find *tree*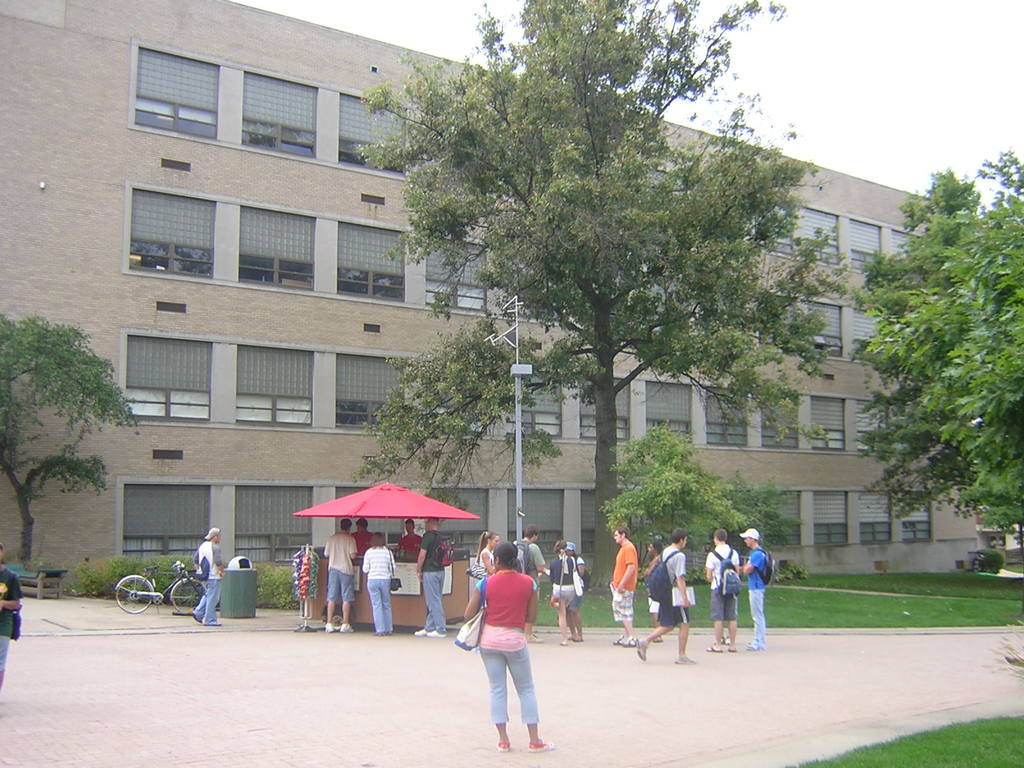
bbox(0, 321, 131, 561)
